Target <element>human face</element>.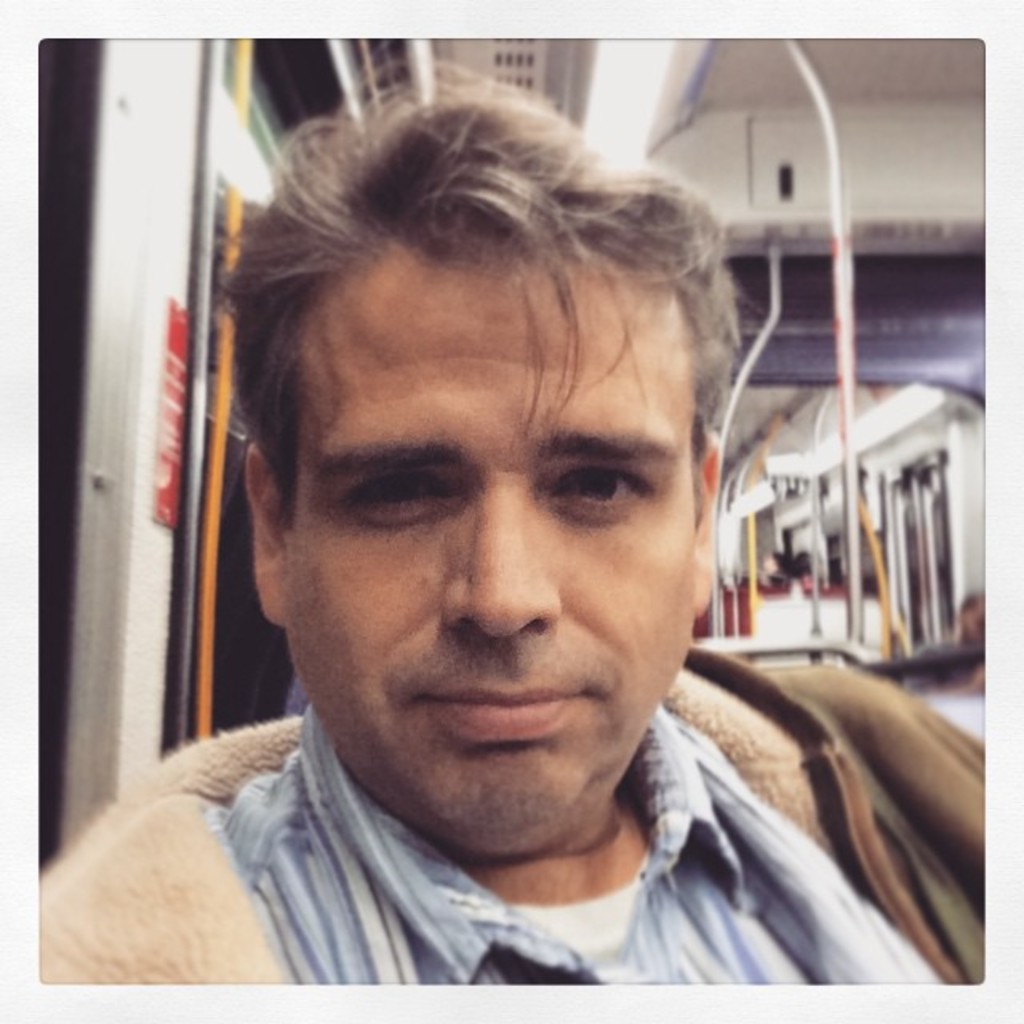
Target region: bbox=[280, 238, 698, 861].
